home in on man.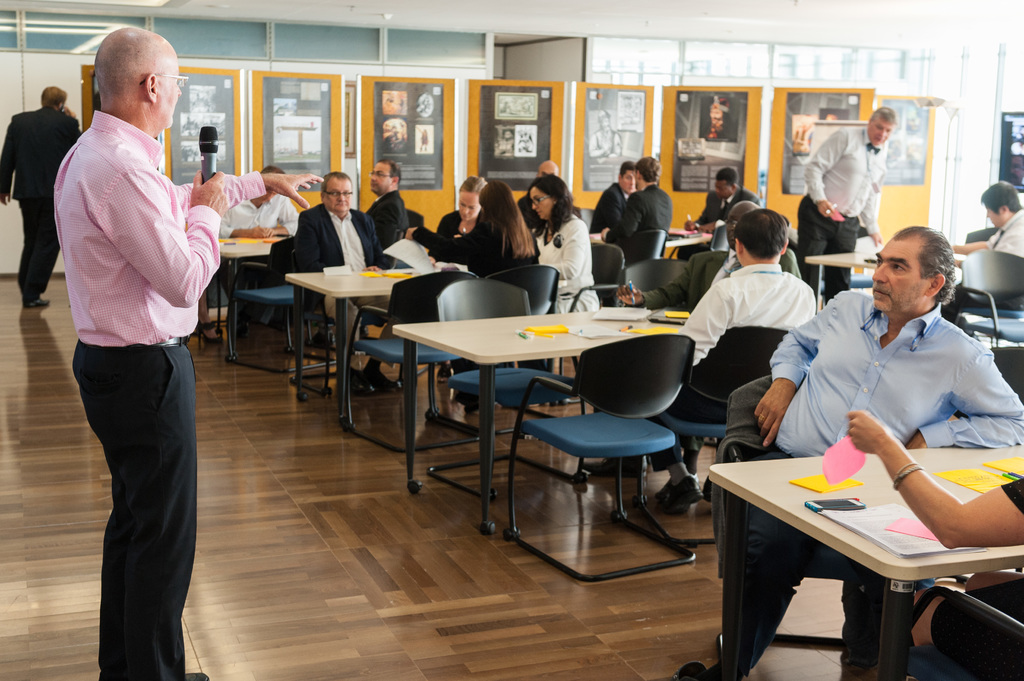
Homed in at [left=791, top=106, right=891, bottom=304].
